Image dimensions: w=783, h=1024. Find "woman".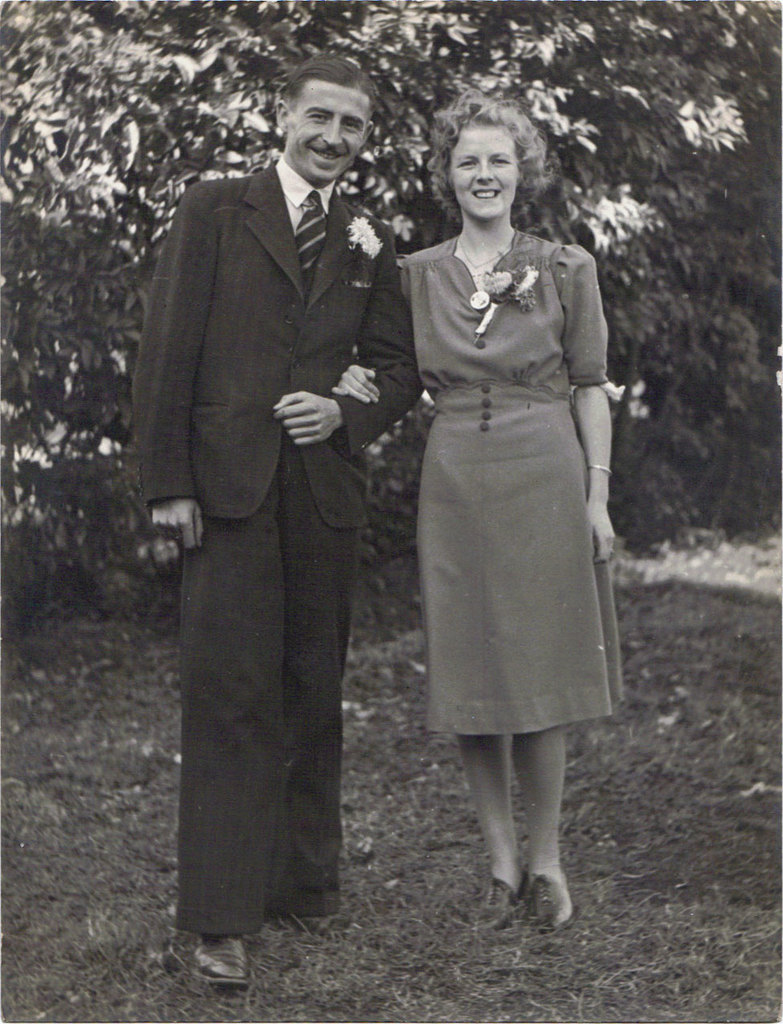
pyautogui.locateOnScreen(375, 107, 637, 897).
